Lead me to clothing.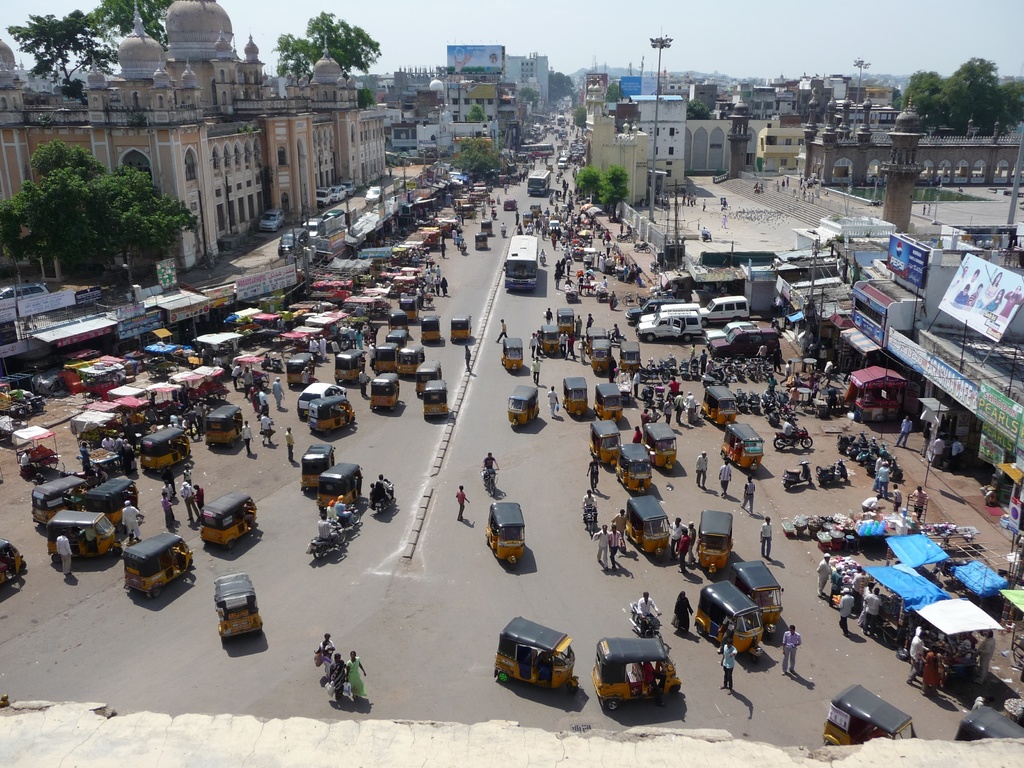
Lead to rect(559, 334, 570, 349).
